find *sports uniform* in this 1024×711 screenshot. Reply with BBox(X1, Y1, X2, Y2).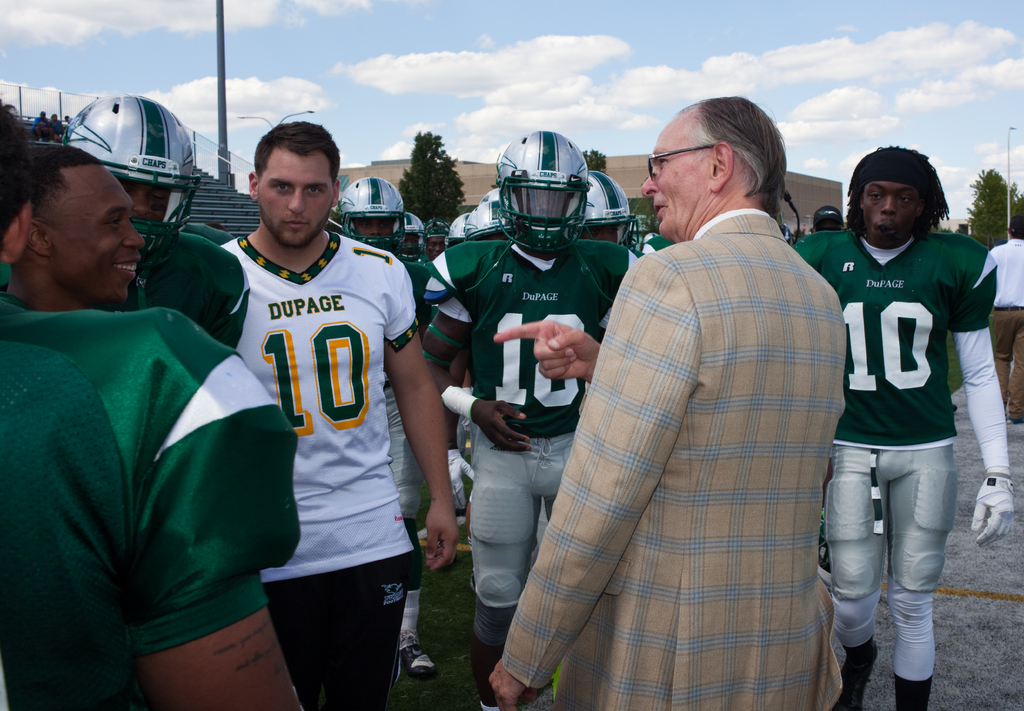
BBox(0, 271, 307, 710).
